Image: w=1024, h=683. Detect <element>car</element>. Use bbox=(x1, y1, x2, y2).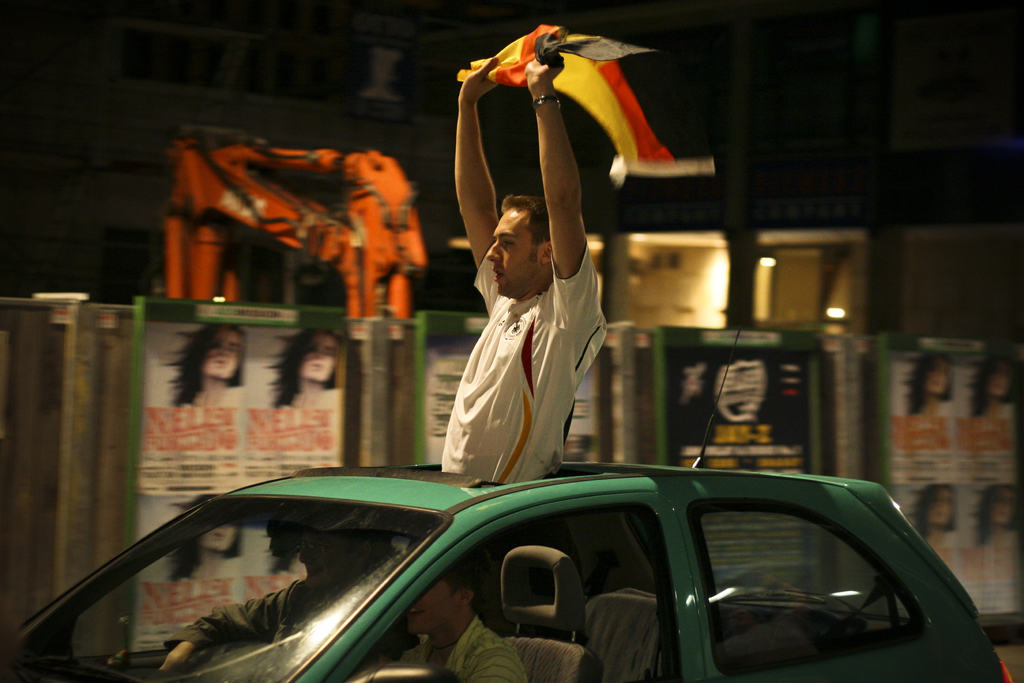
bbox=(0, 317, 1018, 682).
